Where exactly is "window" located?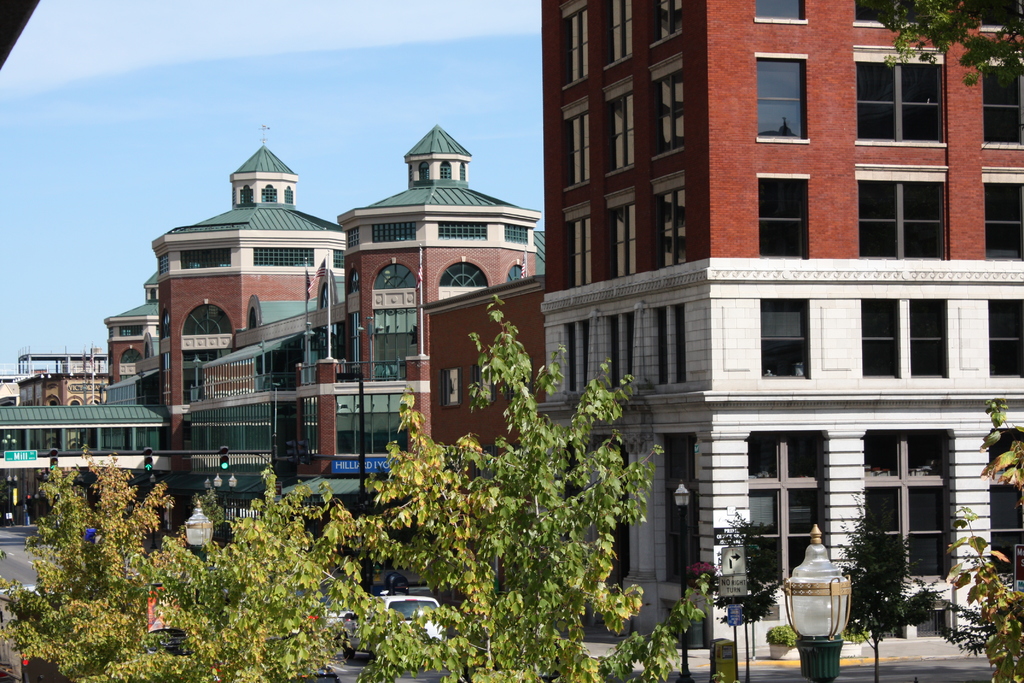
Its bounding box is 858 299 901 378.
